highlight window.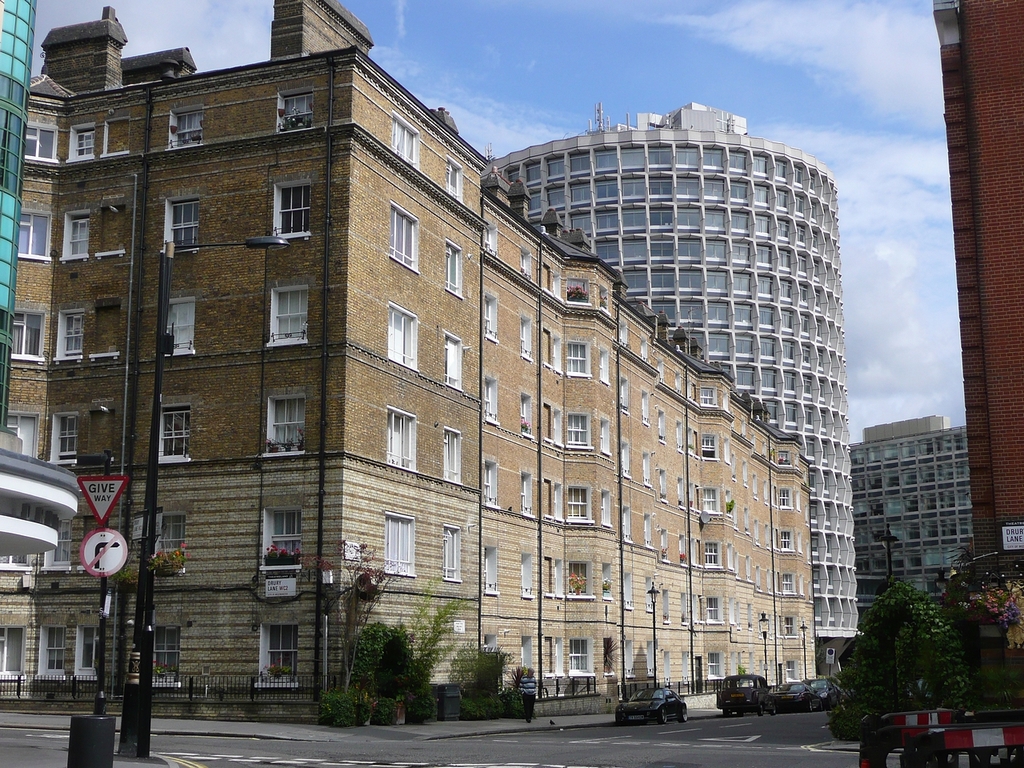
Highlighted region: [169,194,202,258].
